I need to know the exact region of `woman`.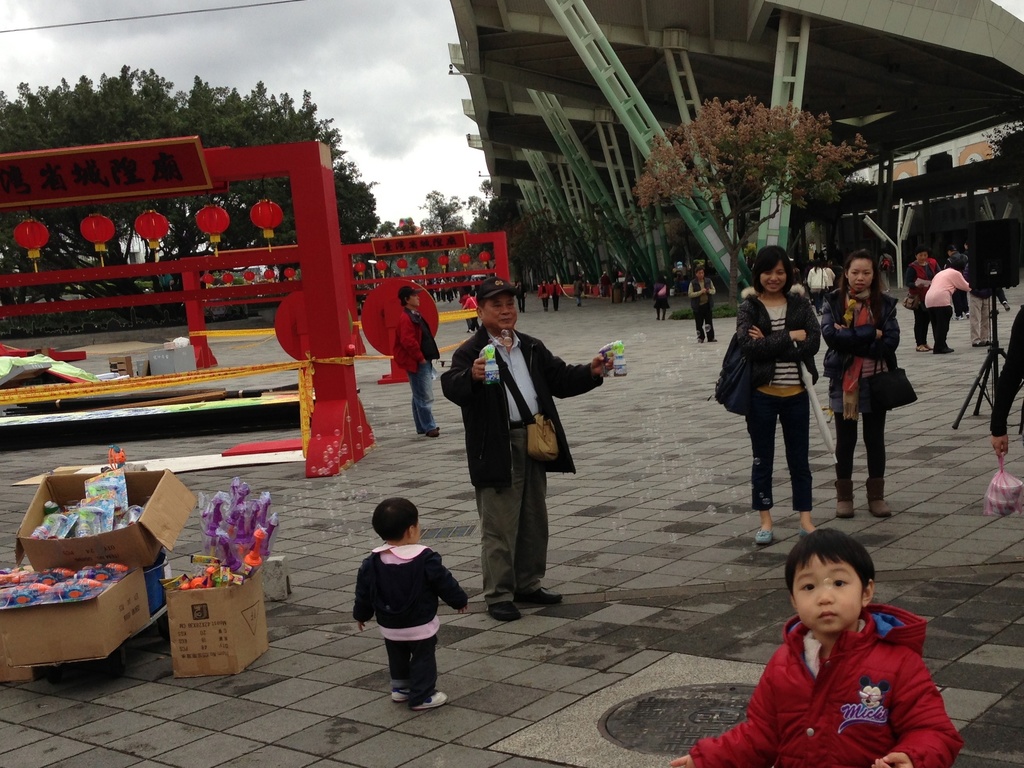
Region: 820/249/900/518.
